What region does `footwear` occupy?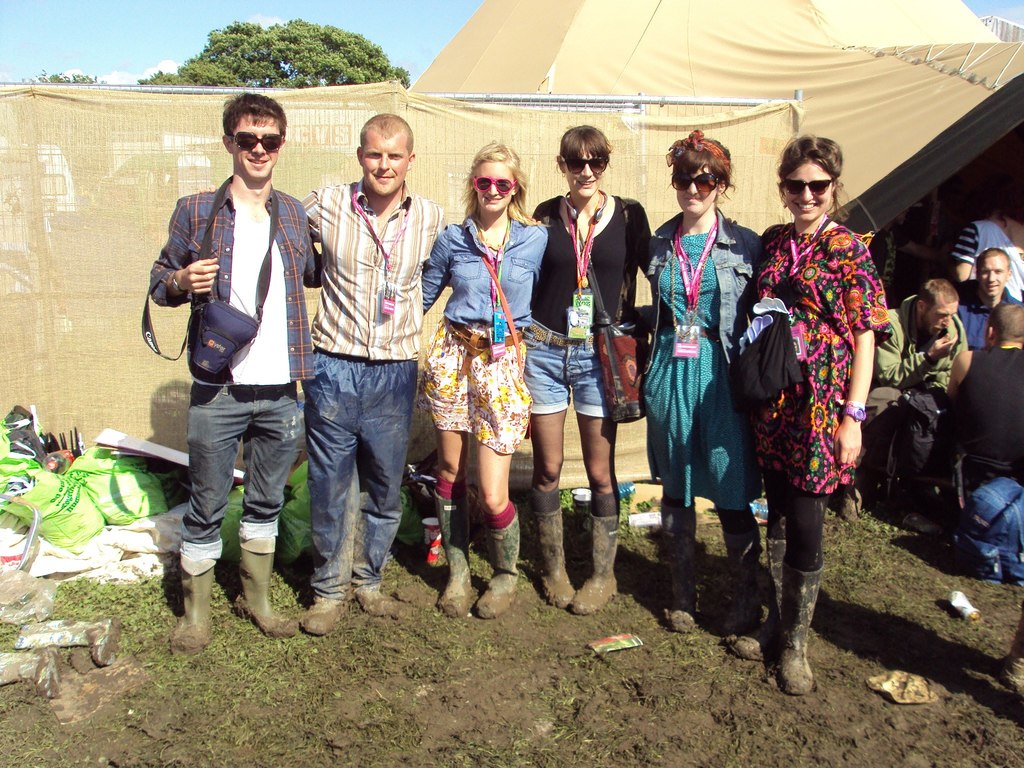
(571,486,621,612).
